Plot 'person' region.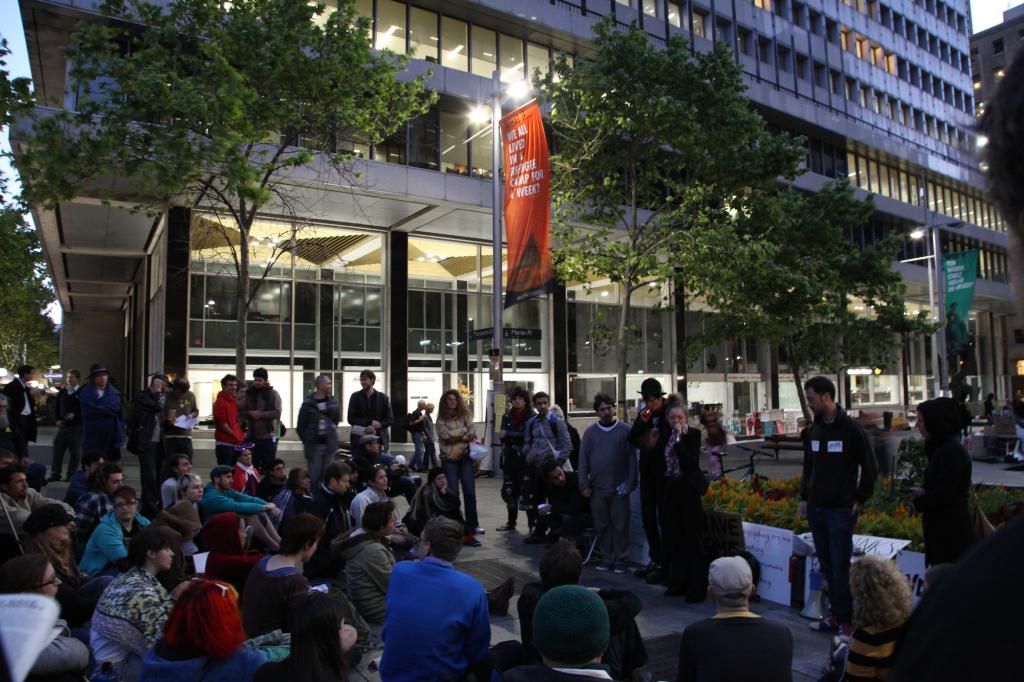
Plotted at [162, 450, 200, 518].
